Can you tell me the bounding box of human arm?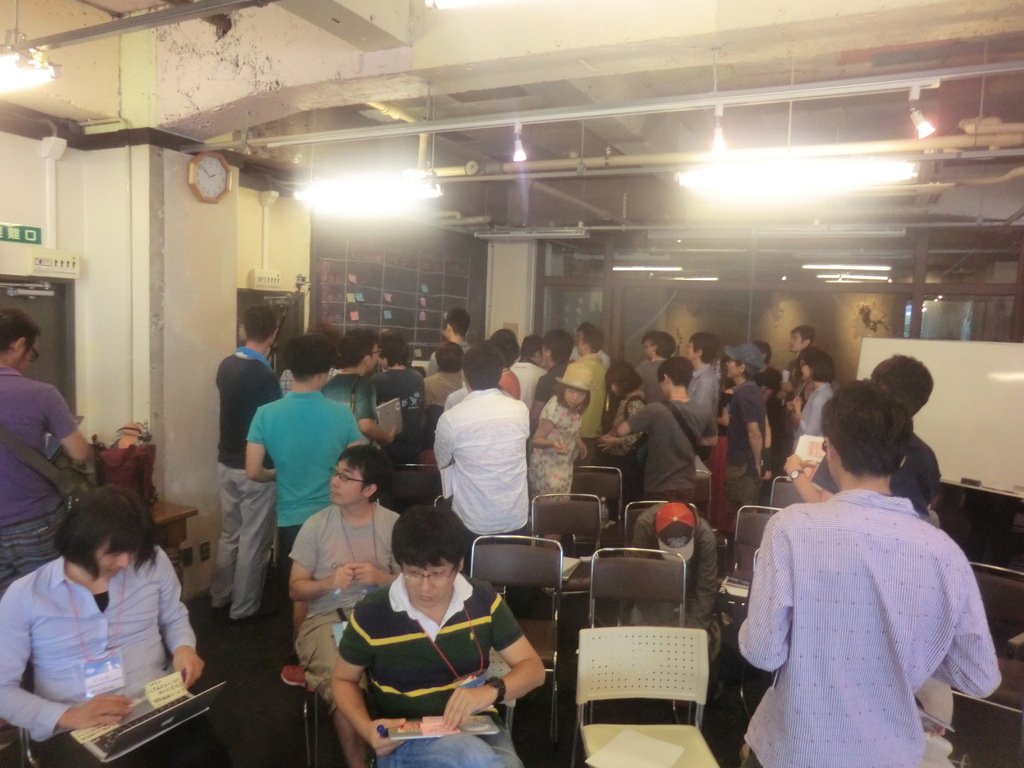
<region>287, 517, 355, 605</region>.
